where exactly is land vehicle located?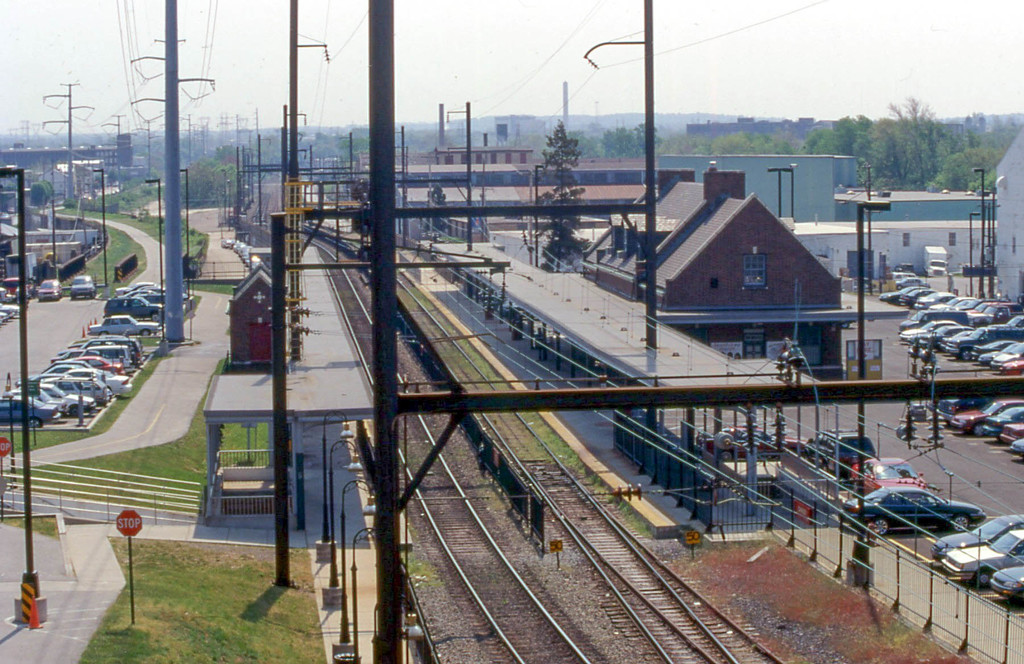
Its bounding box is left=929, top=510, right=1023, bottom=559.
